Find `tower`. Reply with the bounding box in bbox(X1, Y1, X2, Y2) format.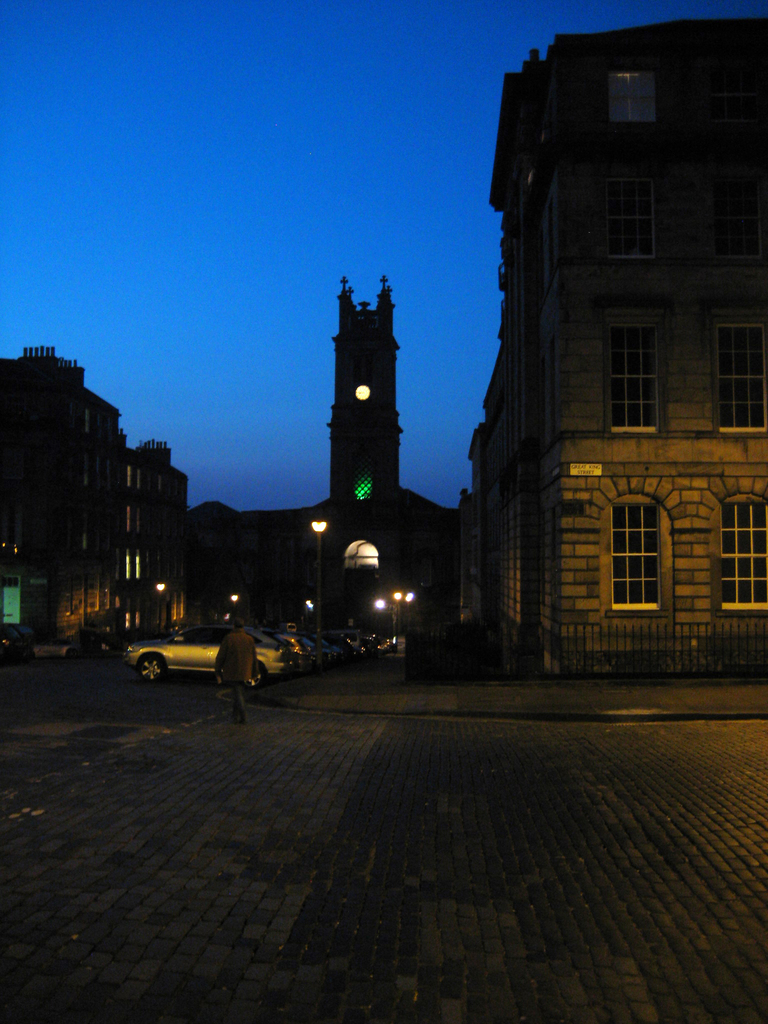
bbox(163, 241, 554, 652).
